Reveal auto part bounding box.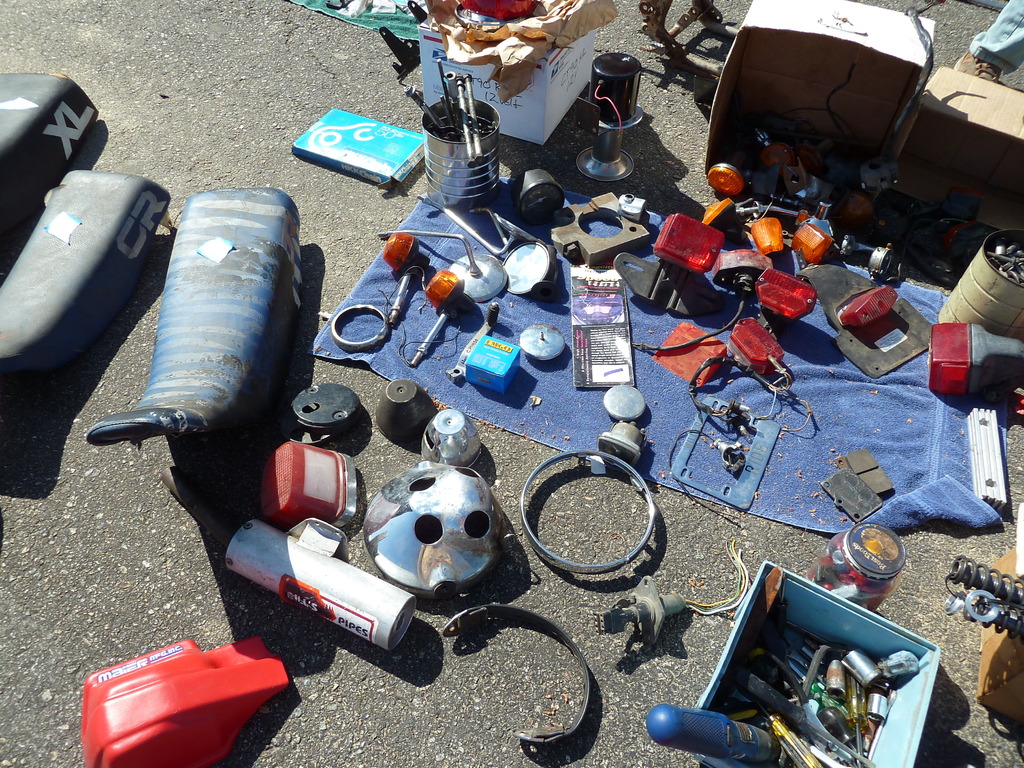
Revealed: <box>813,466,884,522</box>.
